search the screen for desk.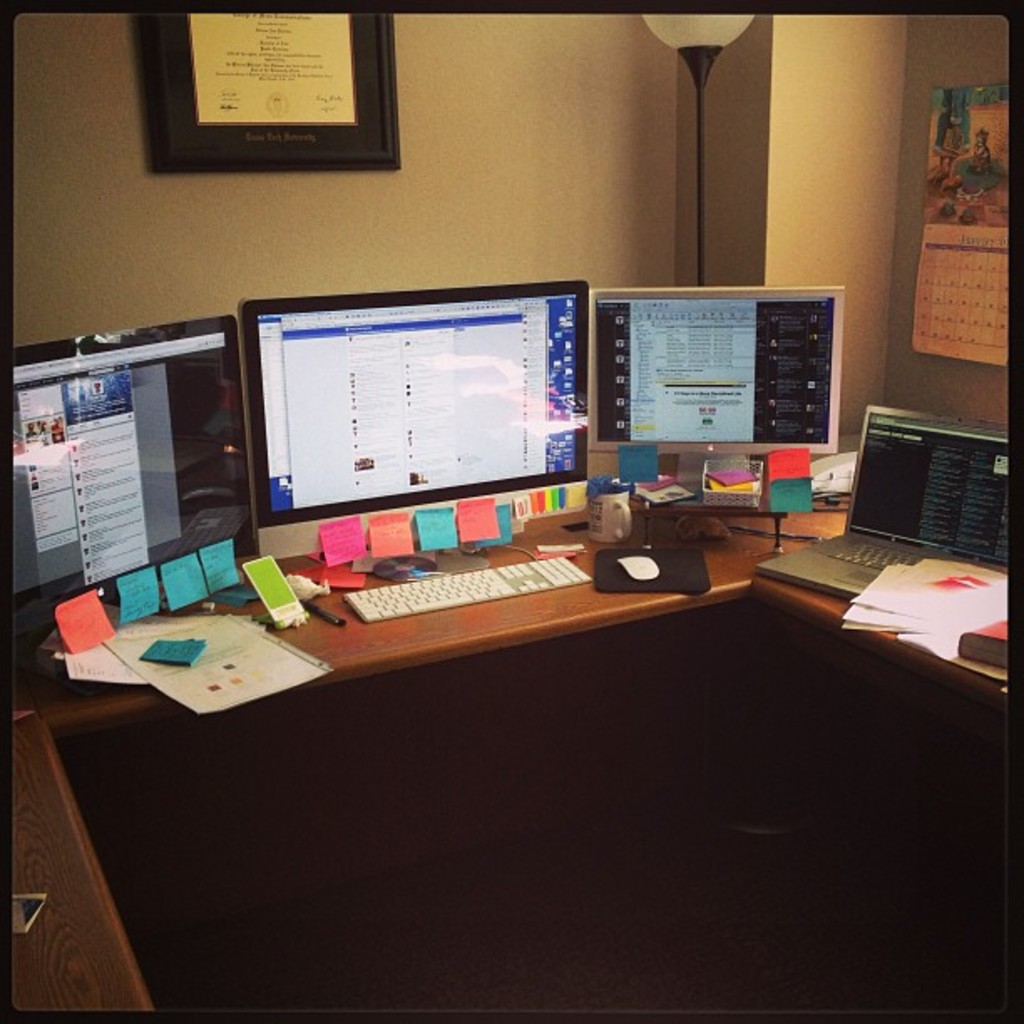
Found at crop(13, 507, 1002, 1007).
